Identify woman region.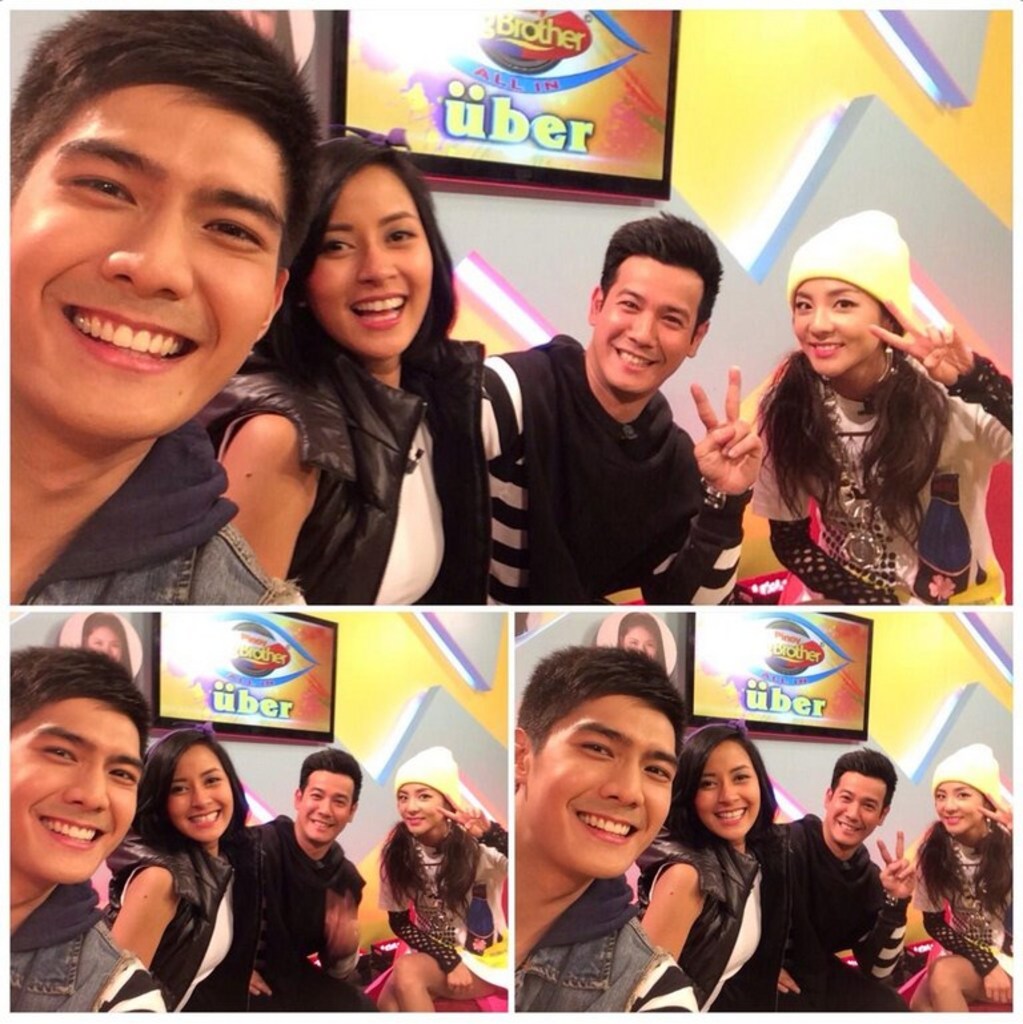
Region: bbox=(373, 744, 504, 1011).
